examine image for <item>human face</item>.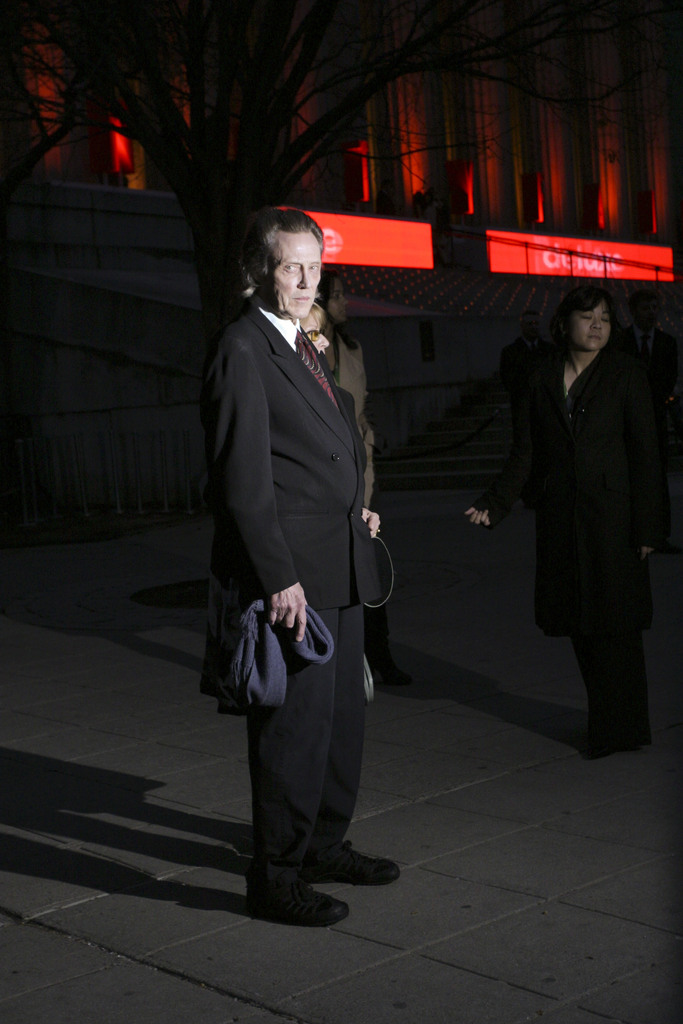
Examination result: bbox(322, 278, 349, 323).
